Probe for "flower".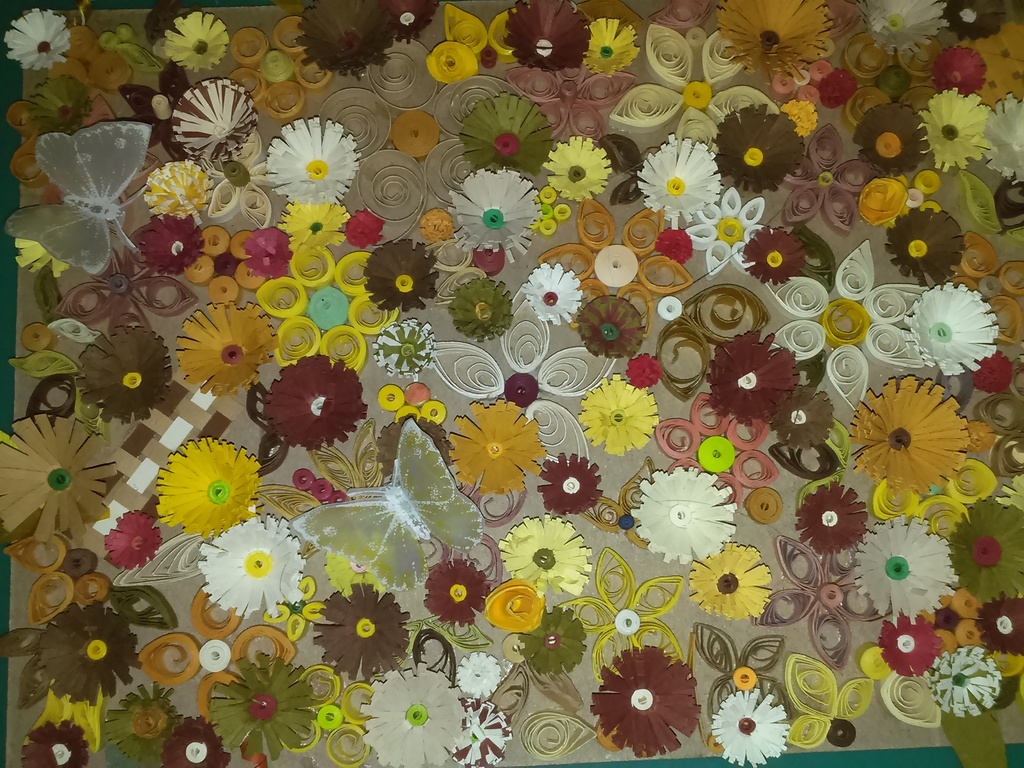
Probe result: 146/220/198/276.
